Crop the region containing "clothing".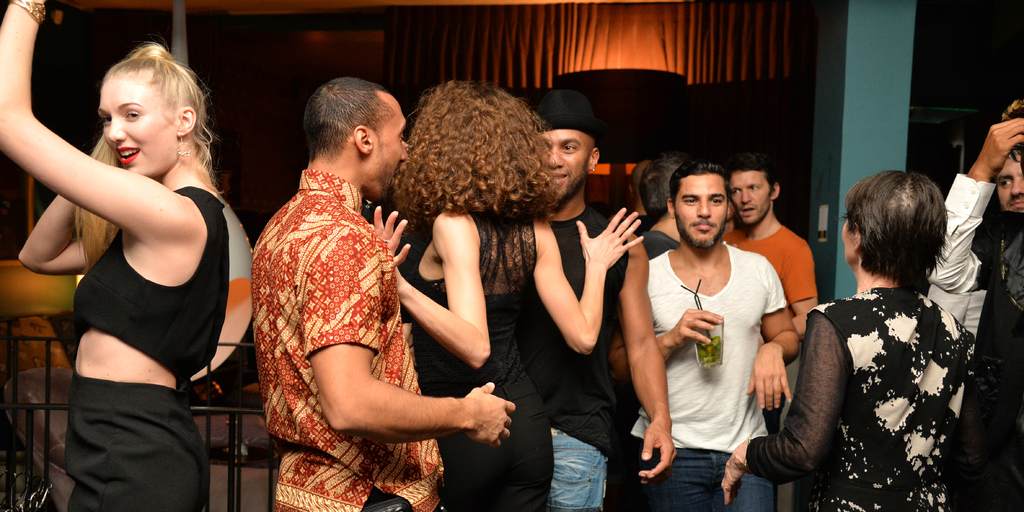
Crop region: <bbox>69, 184, 233, 386</bbox>.
